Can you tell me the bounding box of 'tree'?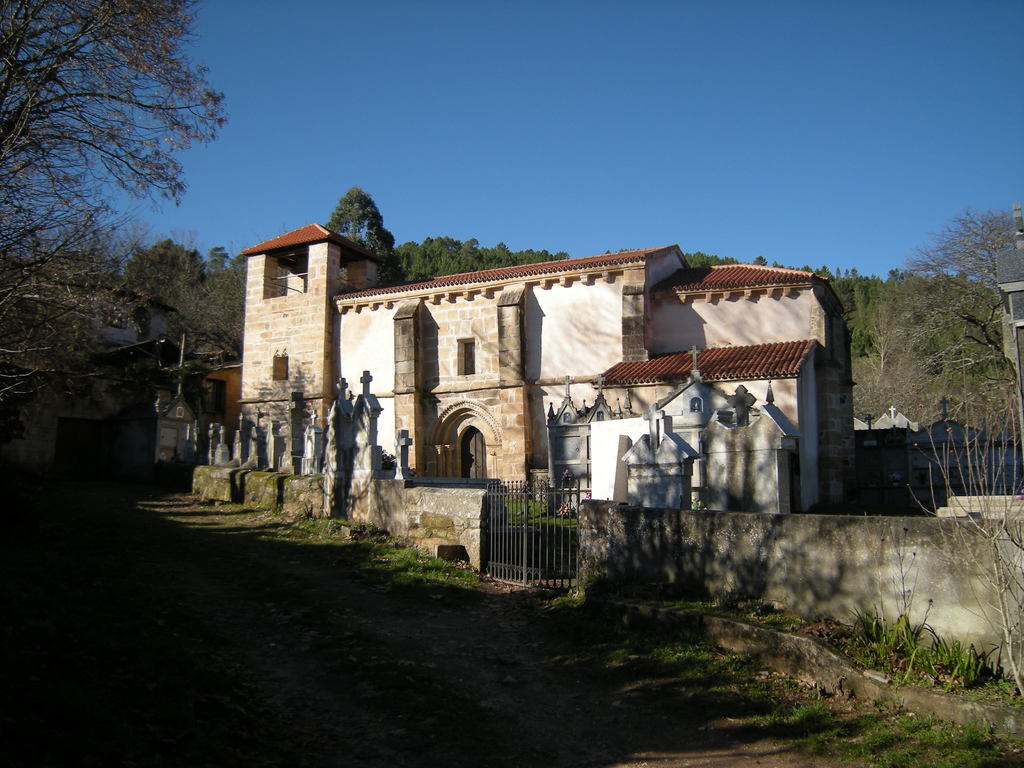
bbox=(323, 186, 404, 283).
